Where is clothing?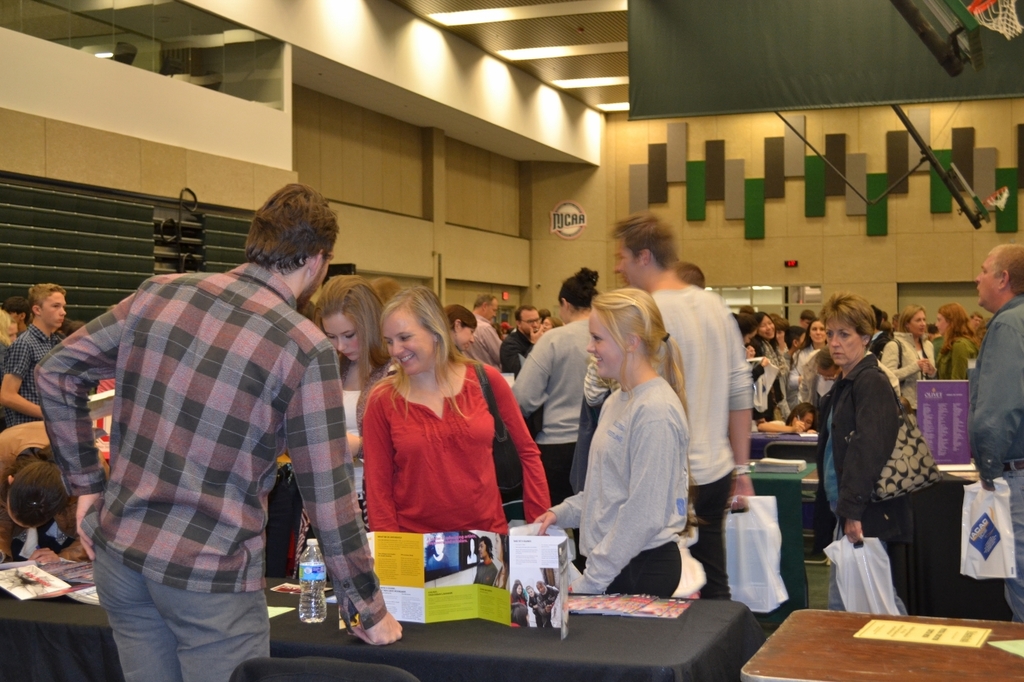
[0, 328, 65, 429].
